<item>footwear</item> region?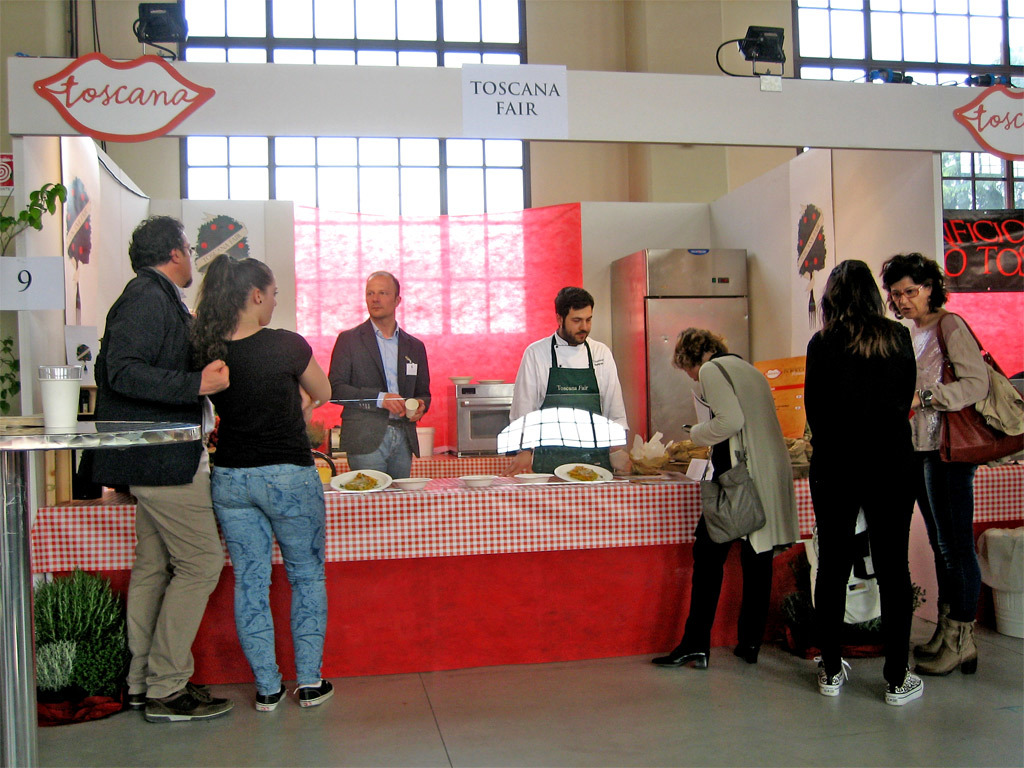
select_region(815, 659, 855, 702)
